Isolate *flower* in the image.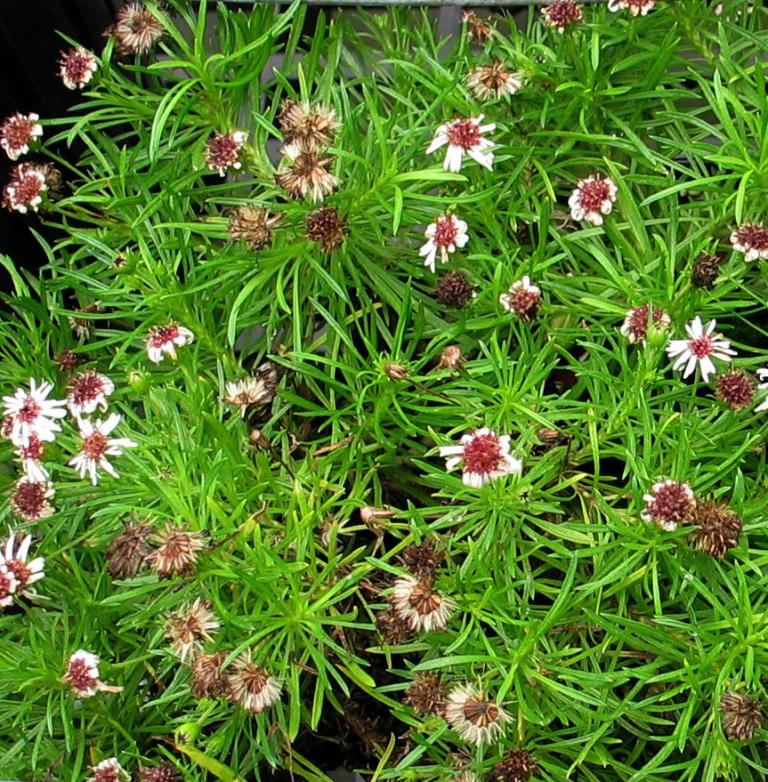
Isolated region: x1=143 y1=317 x2=186 y2=363.
